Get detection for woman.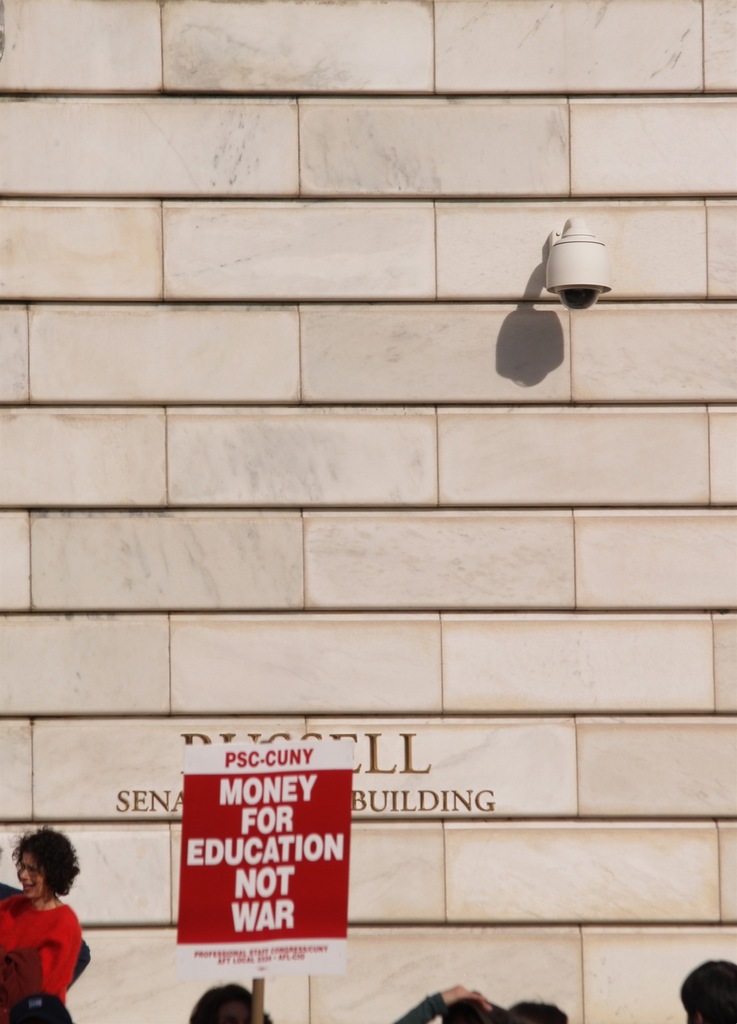
Detection: box(188, 982, 269, 1023).
